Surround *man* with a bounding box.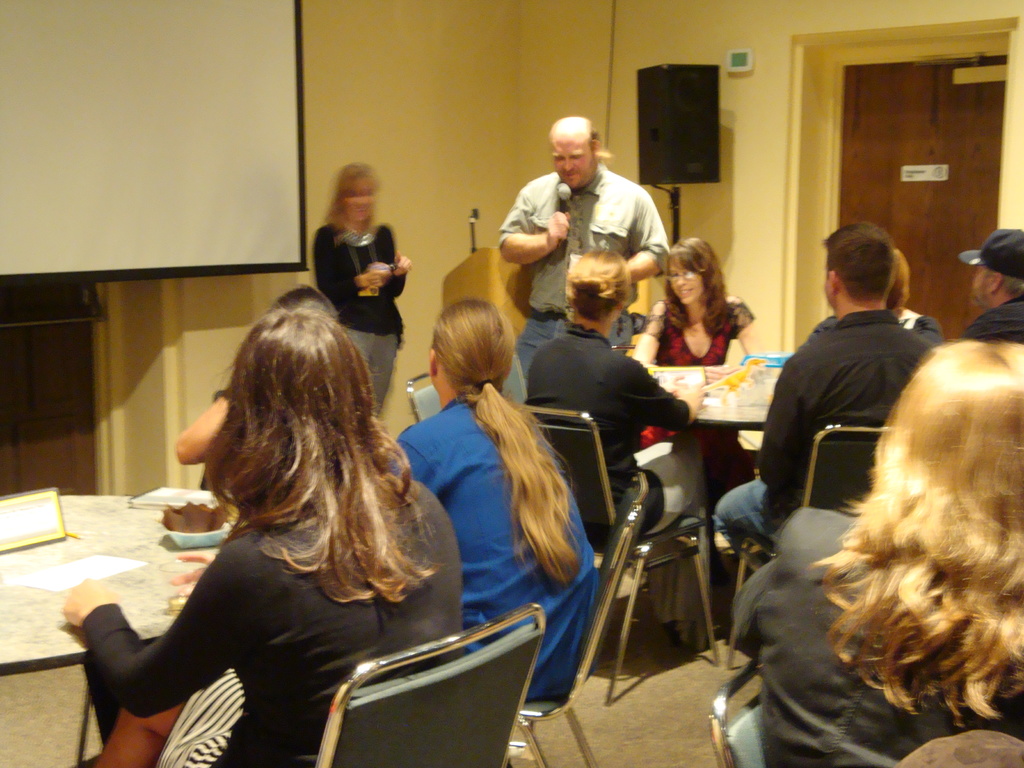
<bbox>957, 230, 1023, 344</bbox>.
